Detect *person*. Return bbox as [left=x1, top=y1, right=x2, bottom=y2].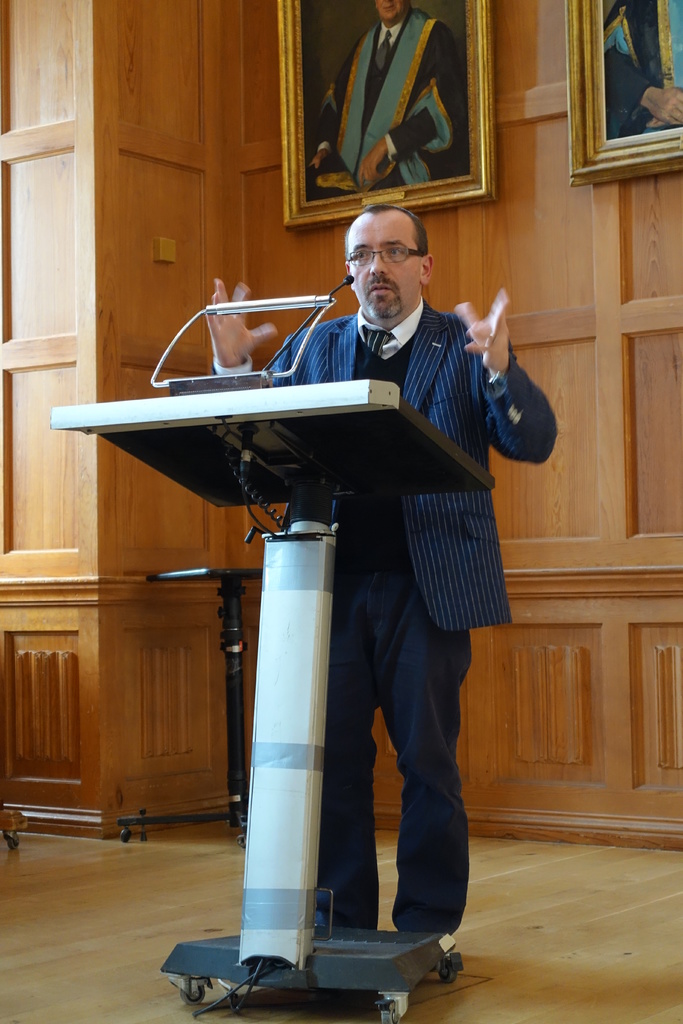
[left=310, top=0, right=471, bottom=192].
